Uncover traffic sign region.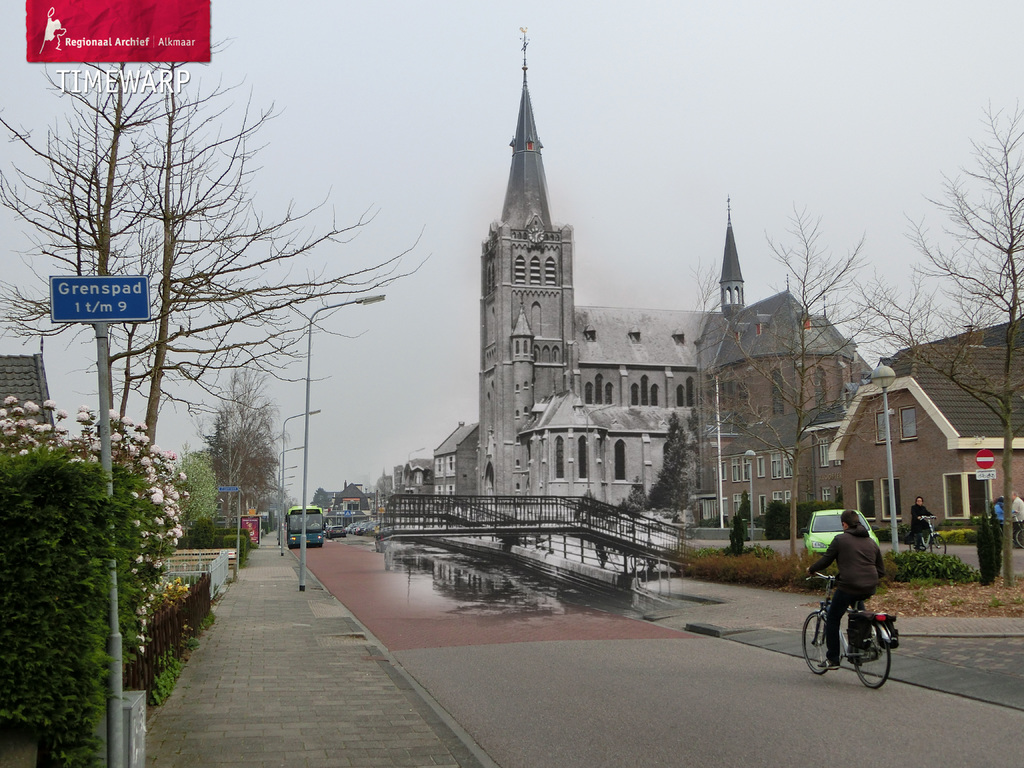
Uncovered: region(972, 451, 995, 470).
